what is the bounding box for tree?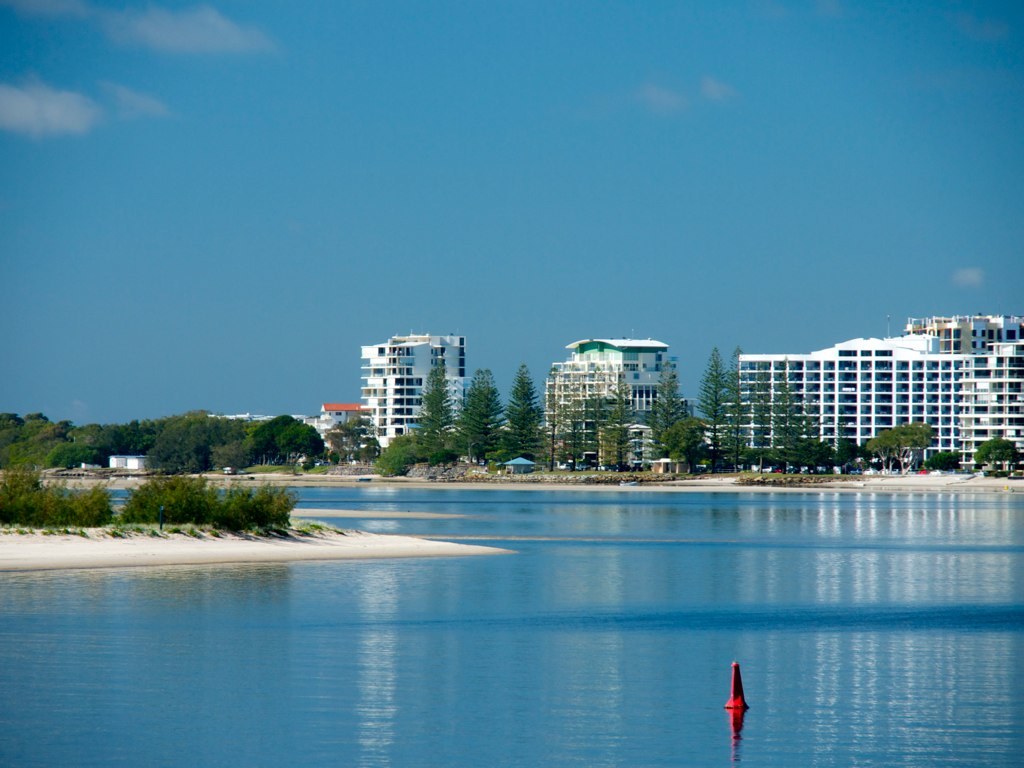
box(402, 381, 453, 472).
